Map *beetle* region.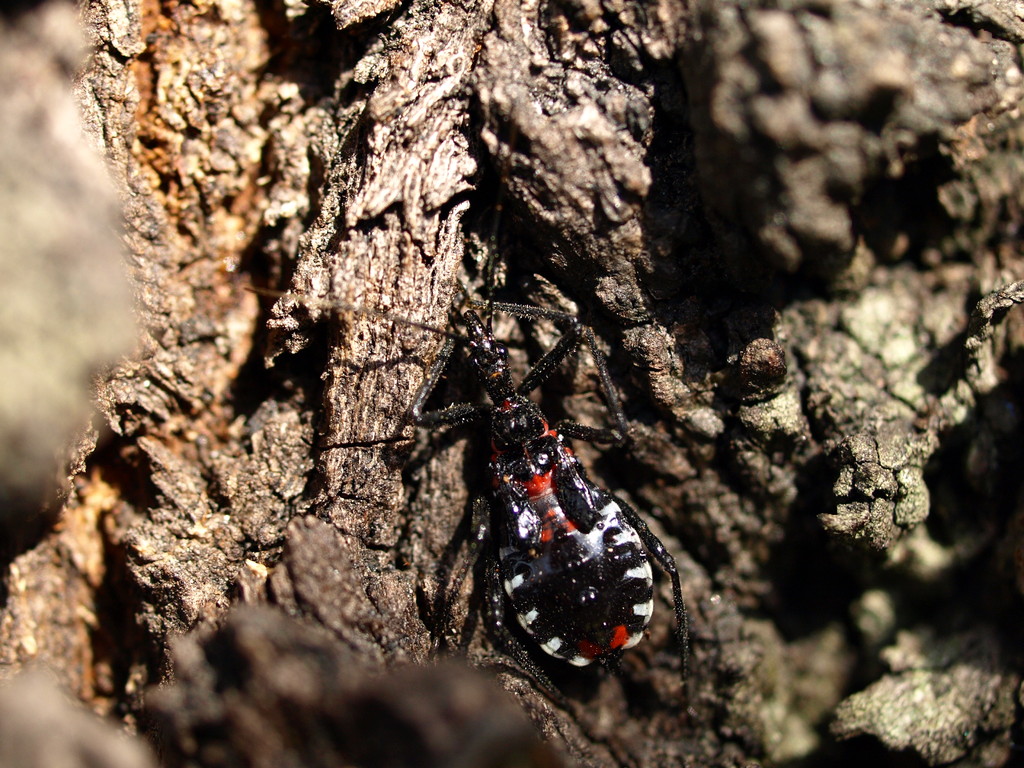
Mapped to bbox=[410, 303, 701, 669].
